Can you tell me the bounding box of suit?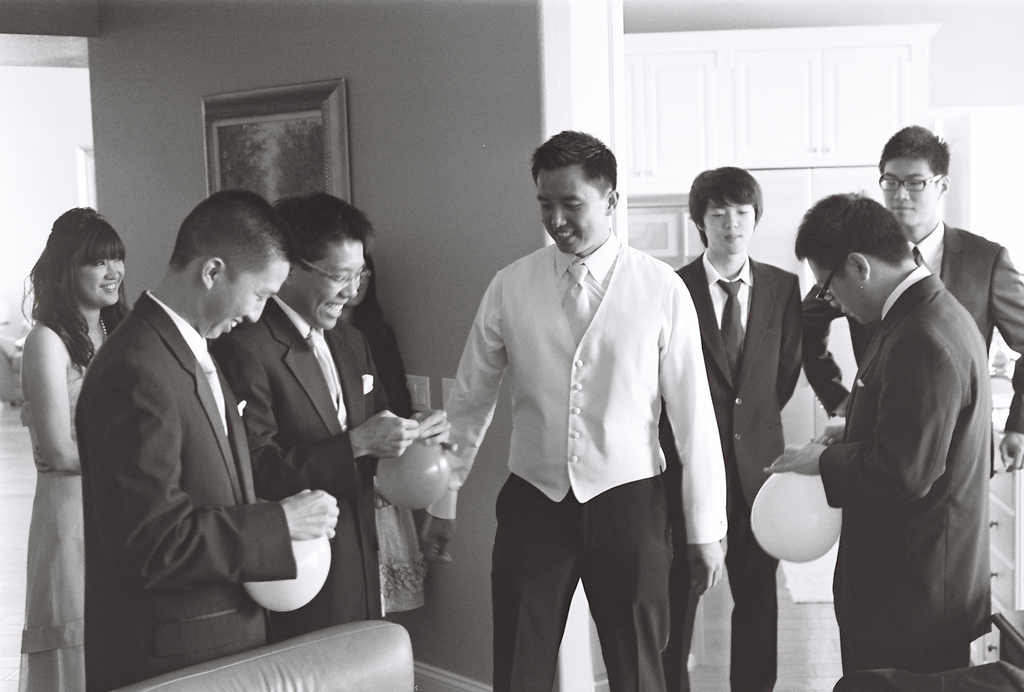
Rect(801, 218, 1023, 443).
